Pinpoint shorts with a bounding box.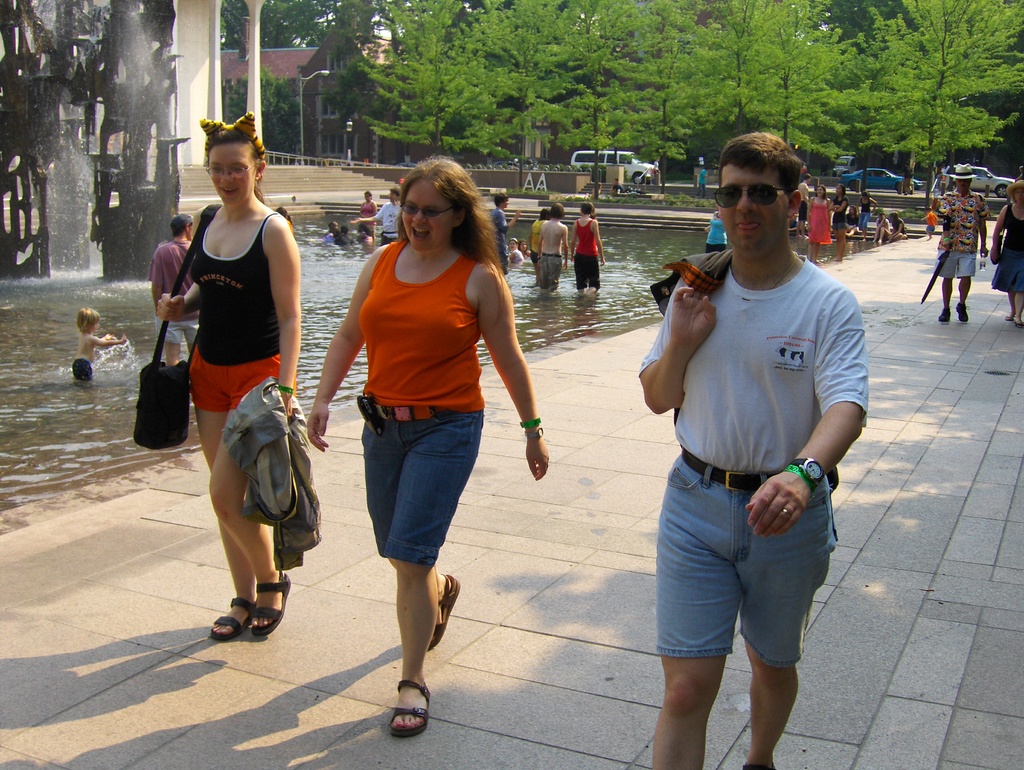
Rect(831, 220, 848, 230).
